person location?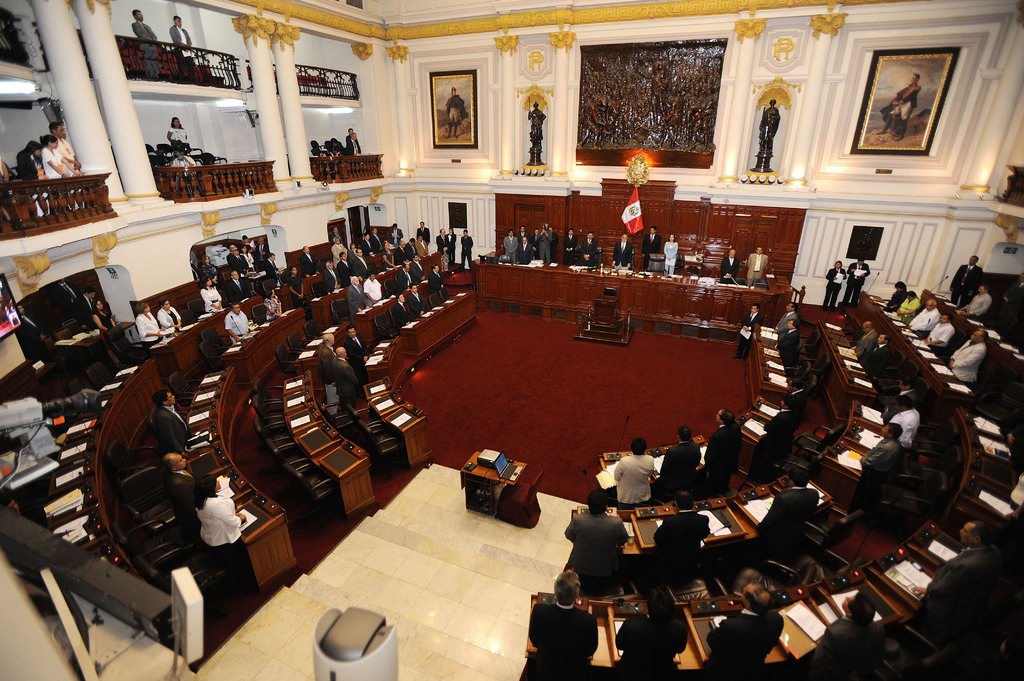
x1=824, y1=258, x2=846, y2=313
